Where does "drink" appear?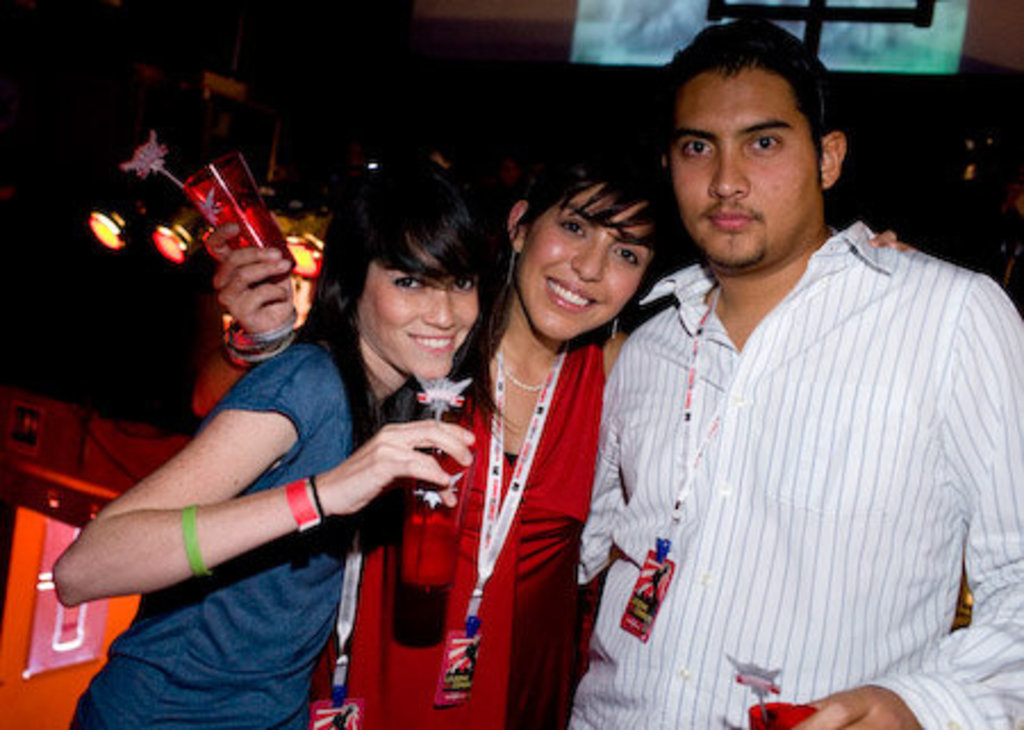
Appears at x1=403, y1=523, x2=457, y2=589.
